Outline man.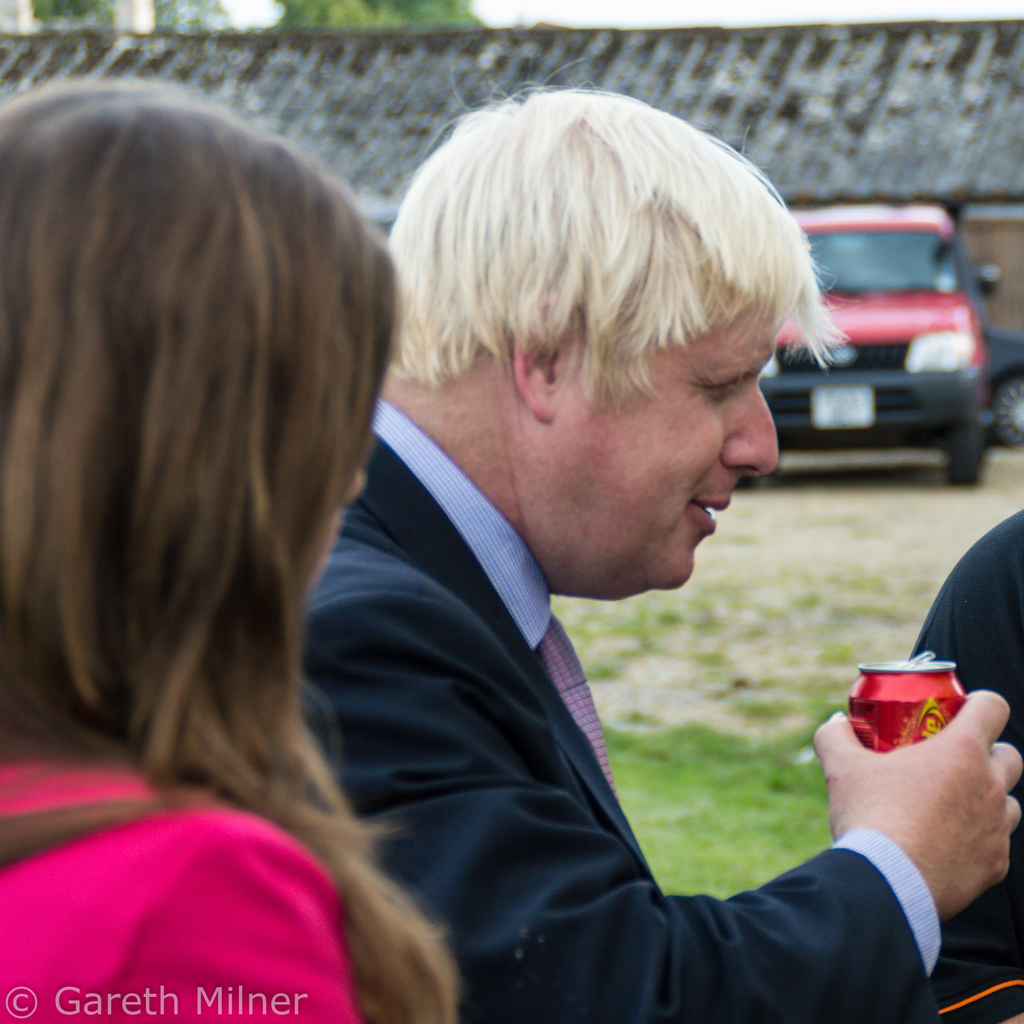
Outline: bbox(246, 58, 979, 1005).
